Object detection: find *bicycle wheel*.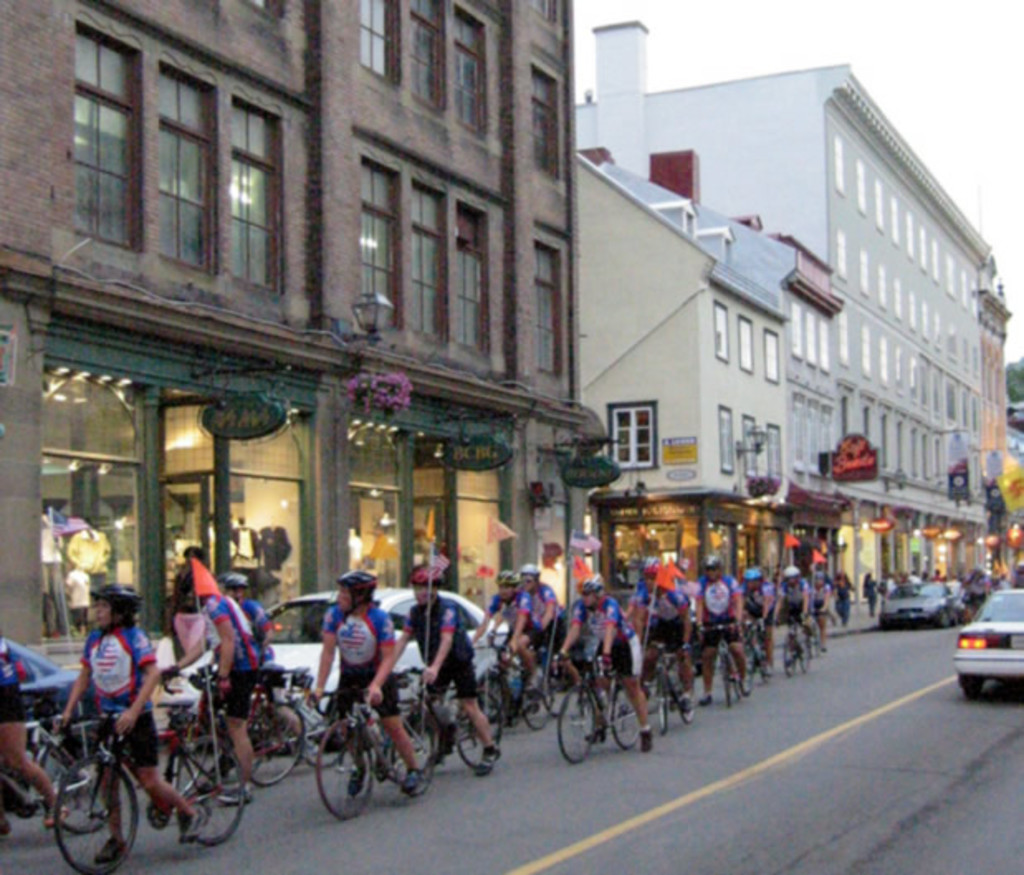
region(739, 655, 753, 695).
